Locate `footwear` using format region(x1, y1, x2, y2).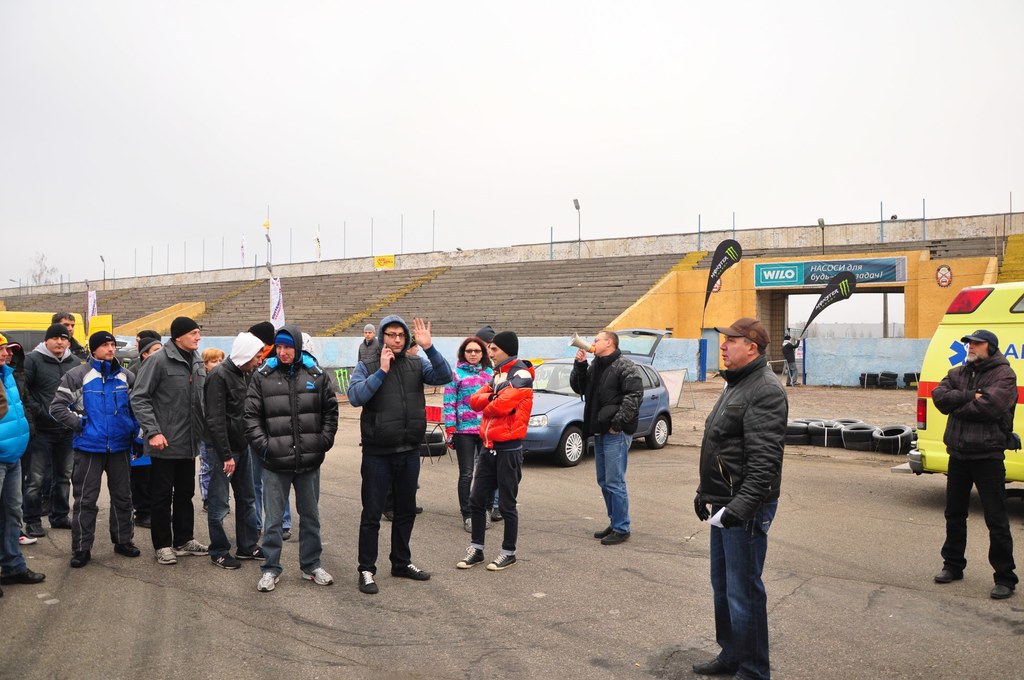
region(604, 534, 623, 549).
